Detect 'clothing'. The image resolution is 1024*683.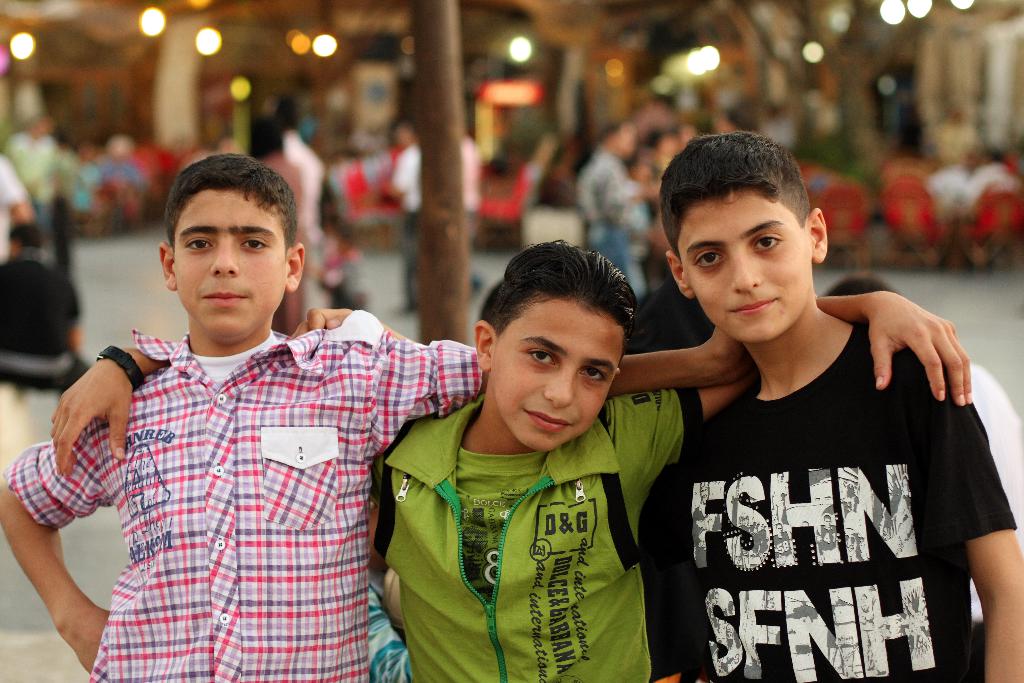
<bbox>374, 392, 698, 682</bbox>.
